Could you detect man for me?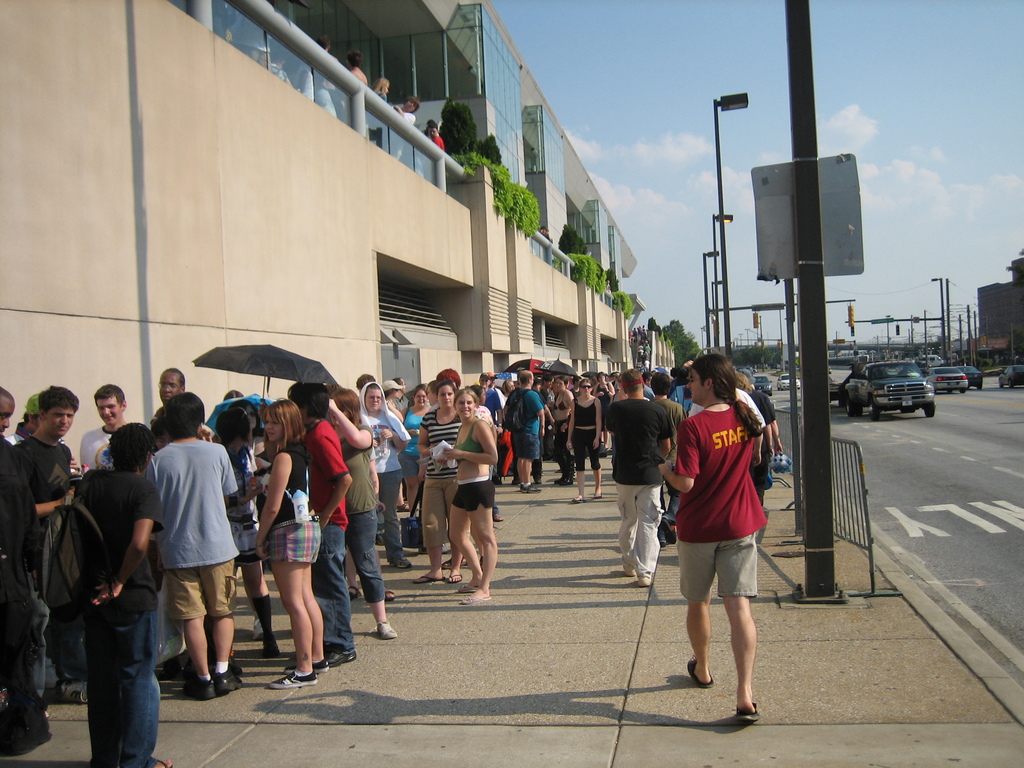
Detection result: (x1=377, y1=378, x2=415, y2=515).
